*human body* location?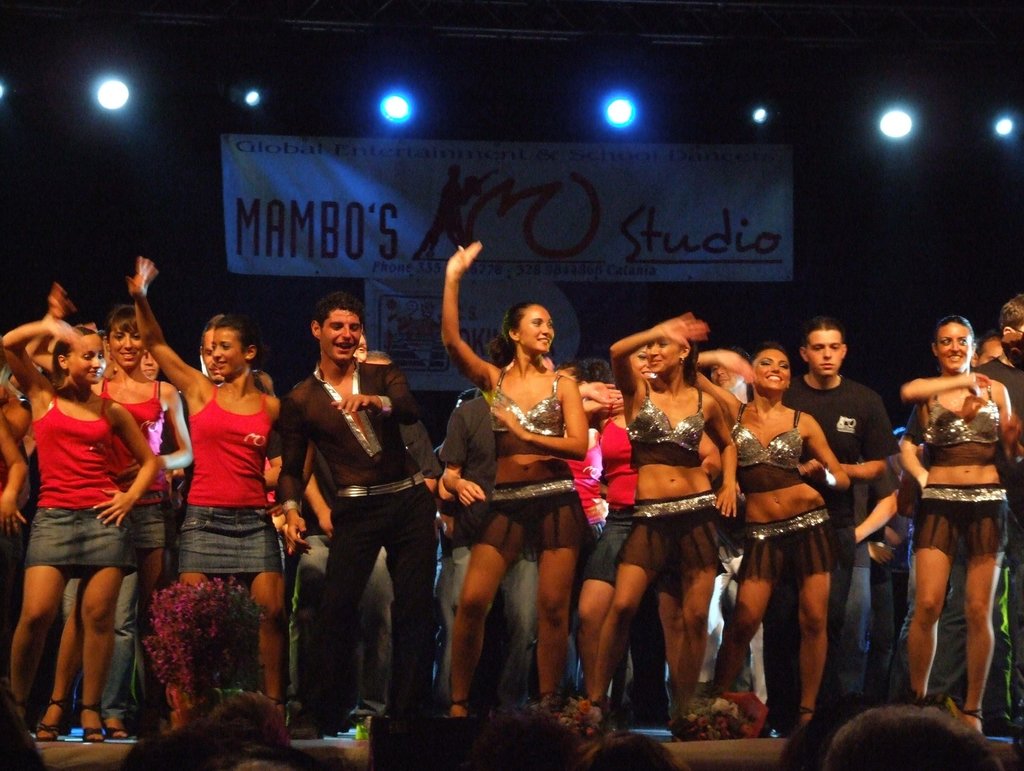
l=690, t=335, r=856, b=746
